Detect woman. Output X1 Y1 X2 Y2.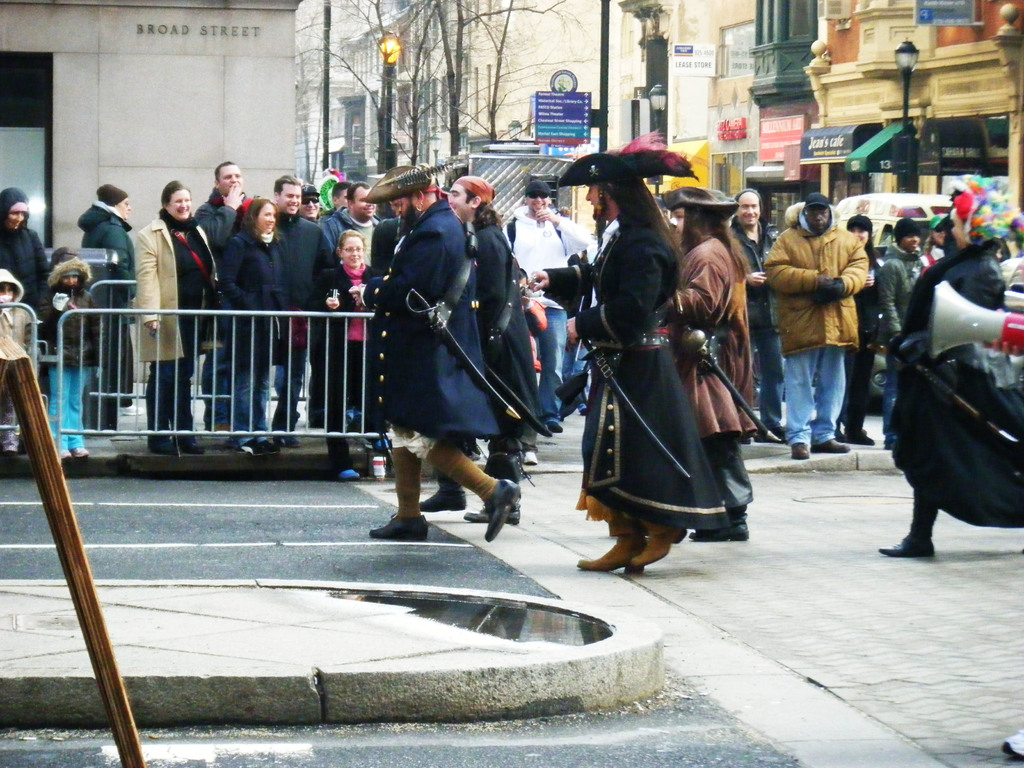
877 173 1023 556.
